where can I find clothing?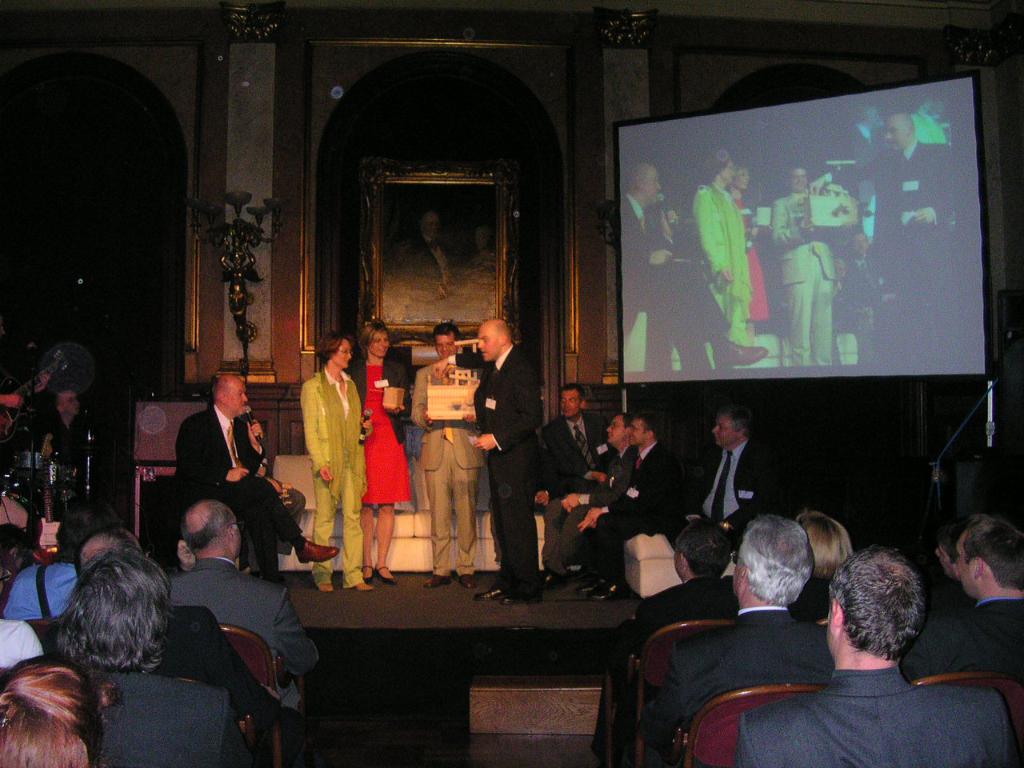
You can find it at {"left": 791, "top": 570, "right": 841, "bottom": 622}.
